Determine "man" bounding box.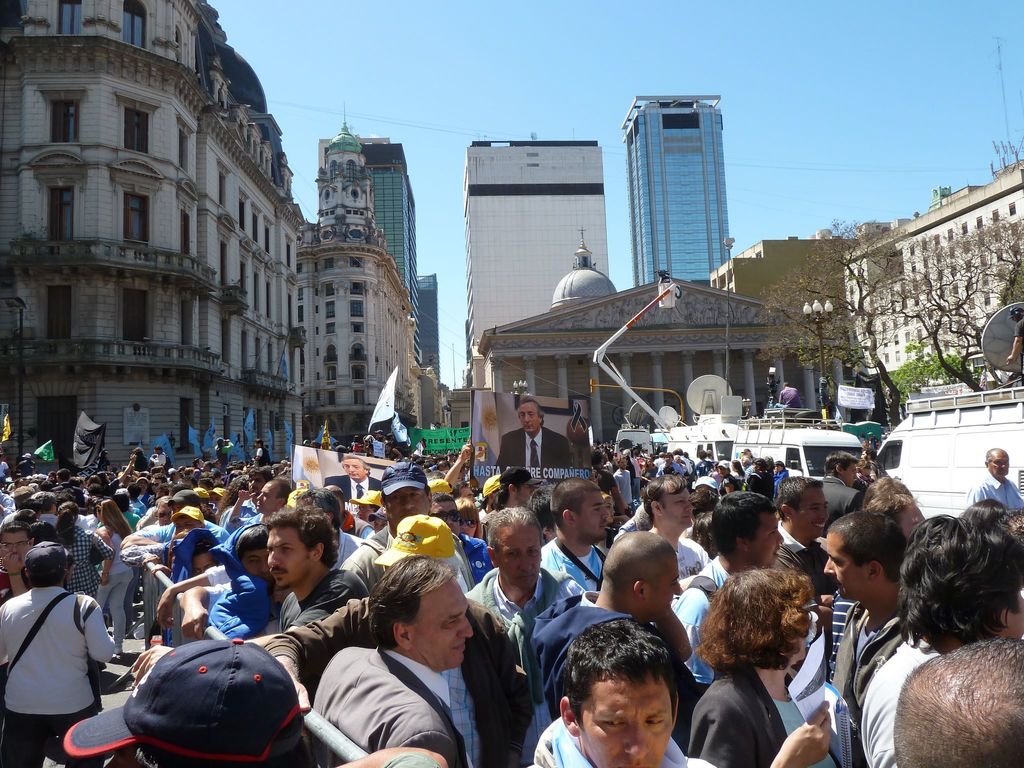
Determined: [x1=715, y1=456, x2=737, y2=490].
